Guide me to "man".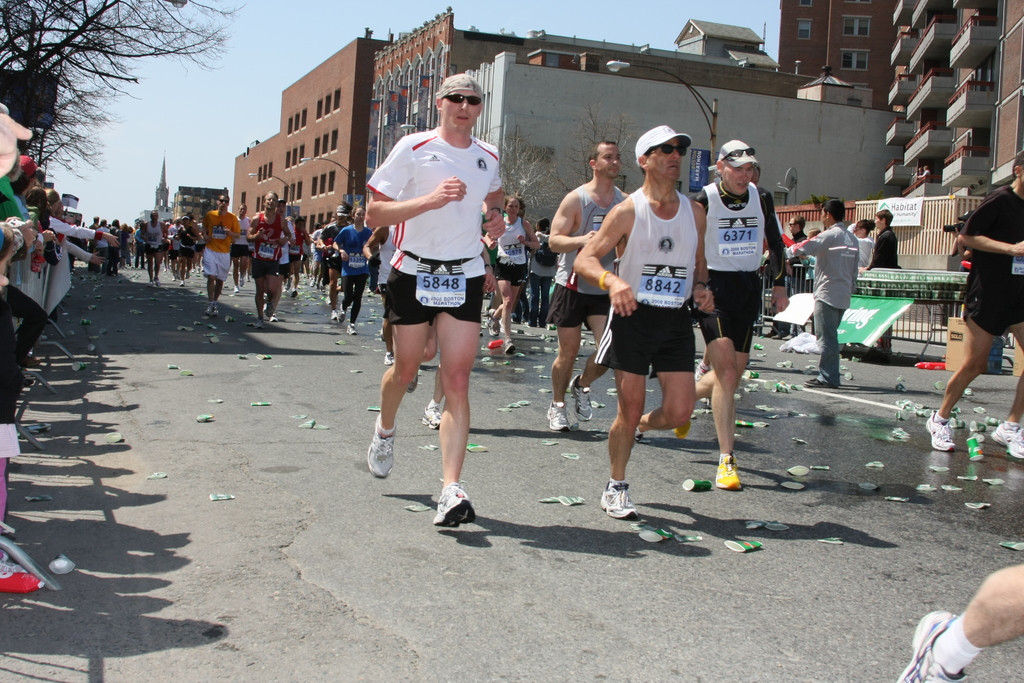
Guidance: 921 149 1023 459.
